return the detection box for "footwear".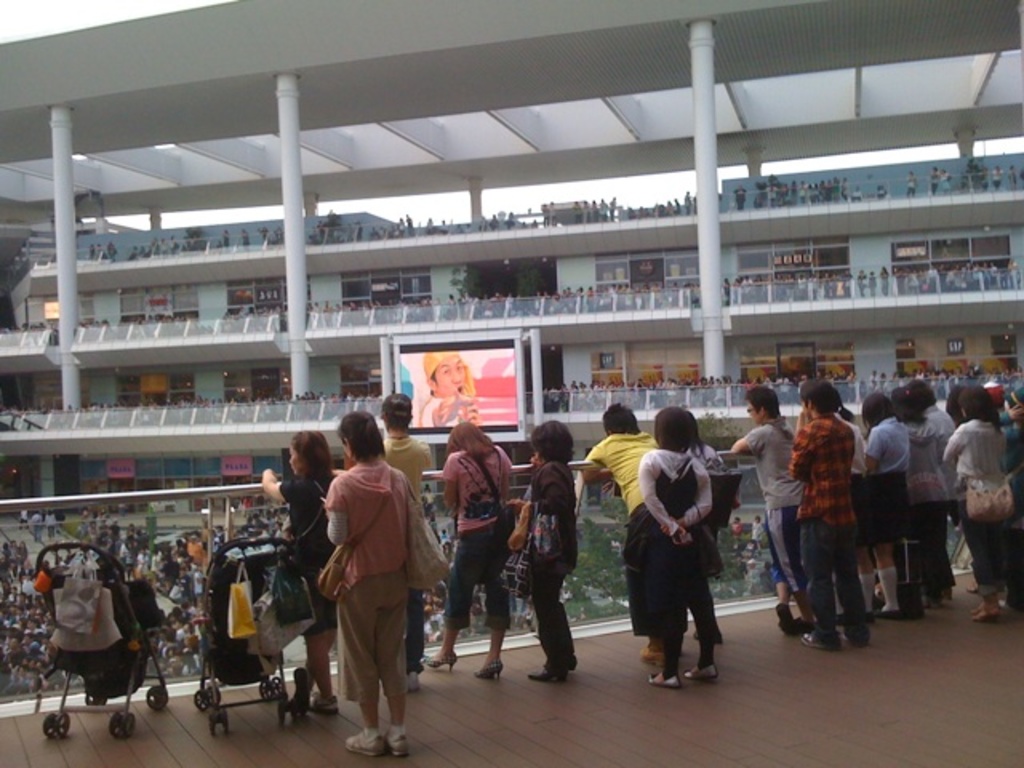
Rect(309, 685, 338, 714).
